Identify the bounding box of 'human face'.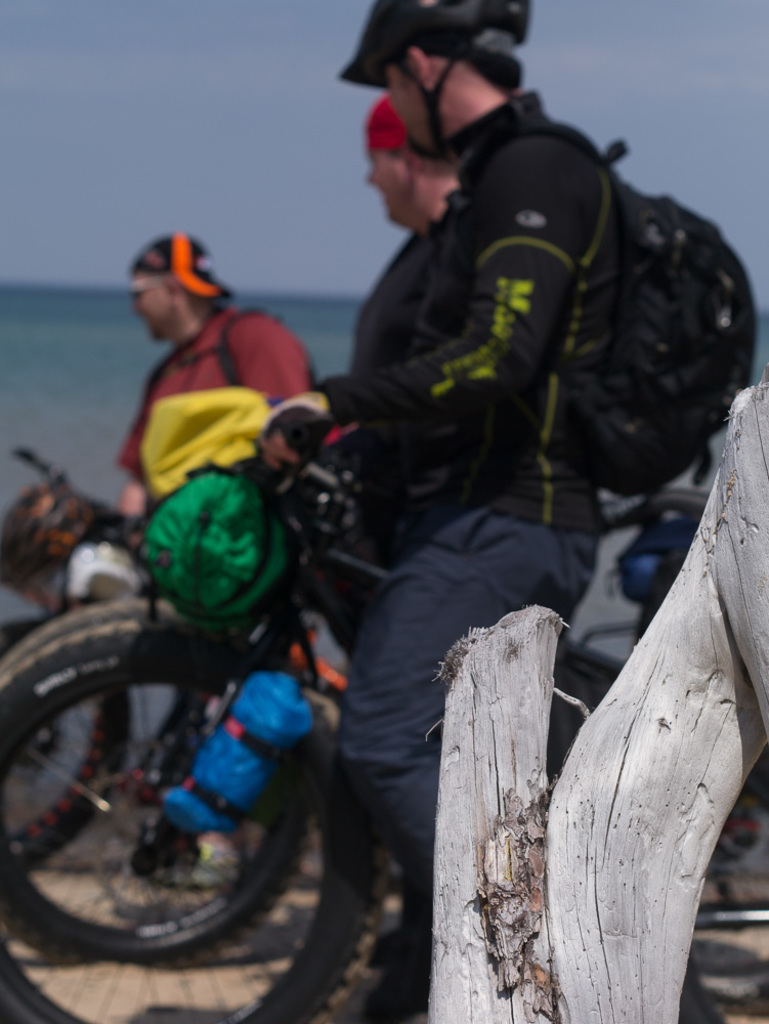
<box>385,57,424,147</box>.
